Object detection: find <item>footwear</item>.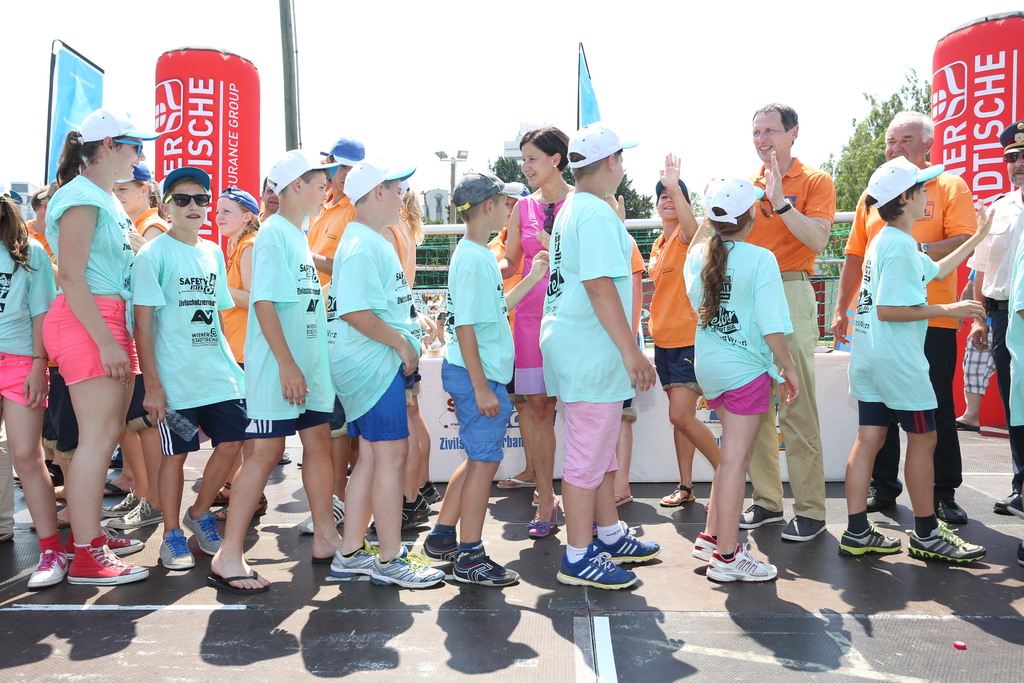
[868,489,898,514].
